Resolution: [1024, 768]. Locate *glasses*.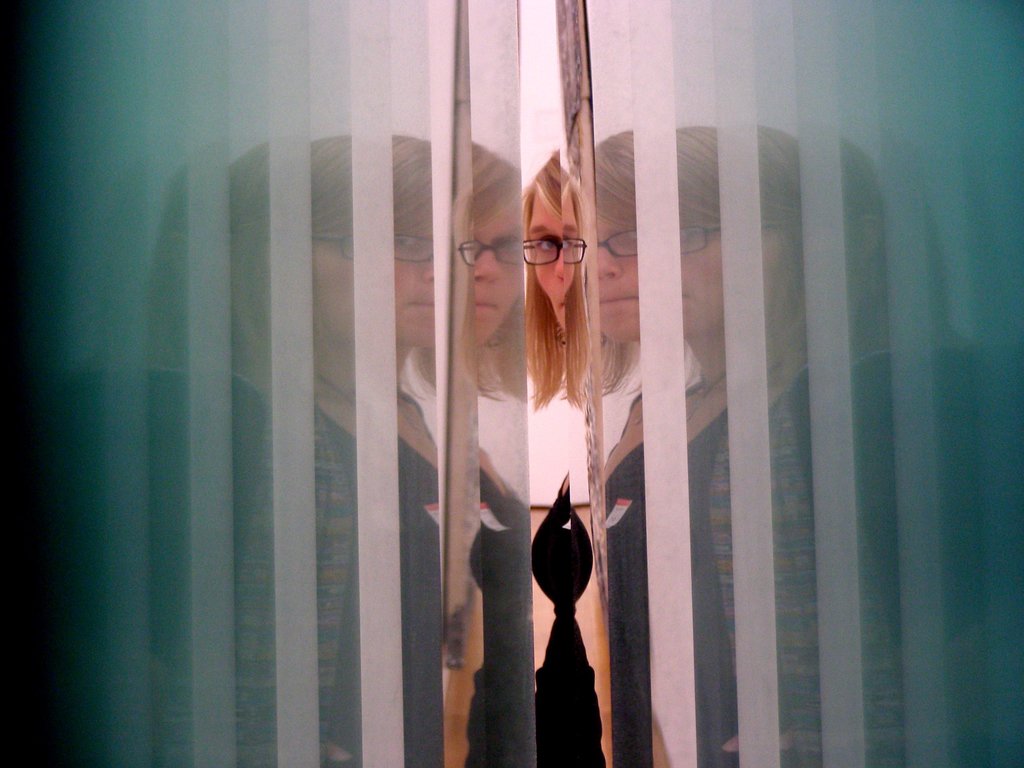
Rect(514, 239, 563, 272).
